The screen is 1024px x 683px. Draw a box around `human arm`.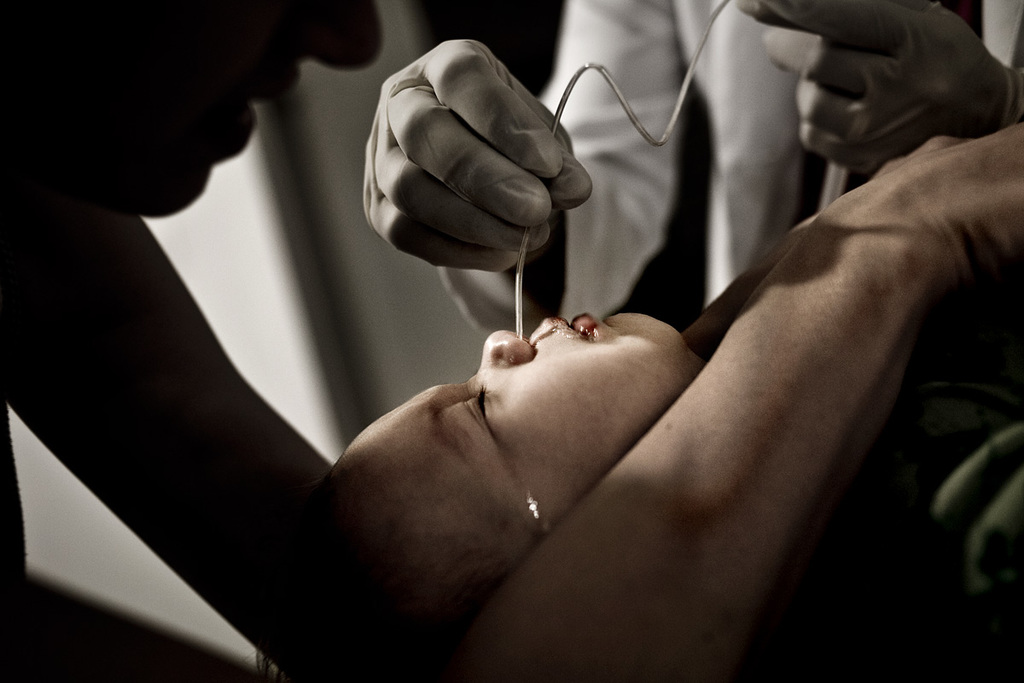
l=367, t=3, r=677, b=332.
